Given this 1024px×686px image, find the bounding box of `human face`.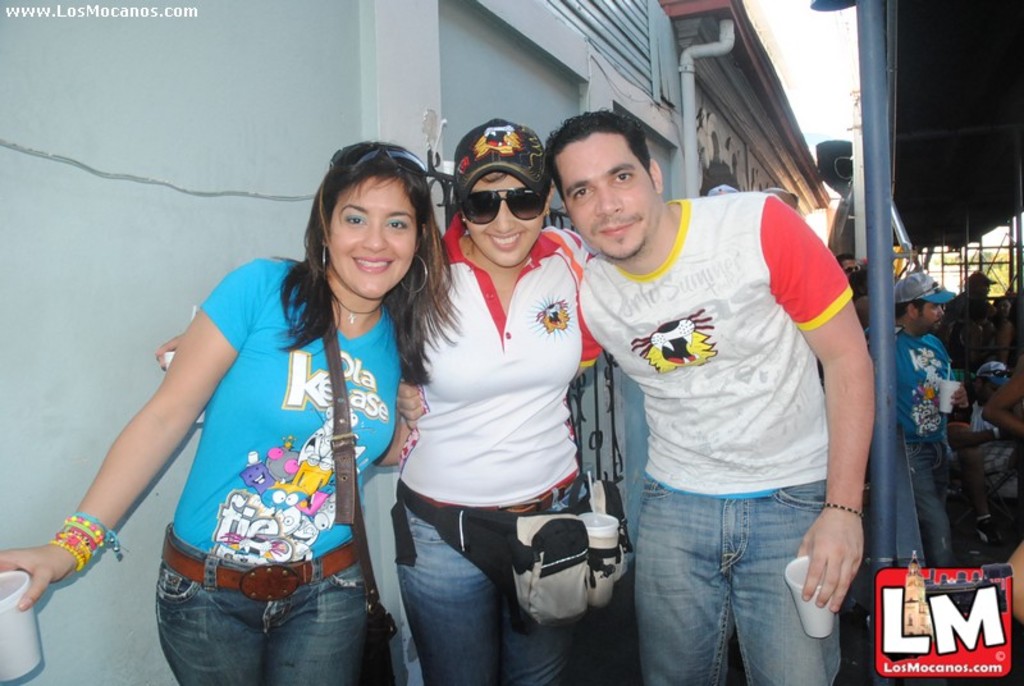
BBox(329, 177, 422, 298).
